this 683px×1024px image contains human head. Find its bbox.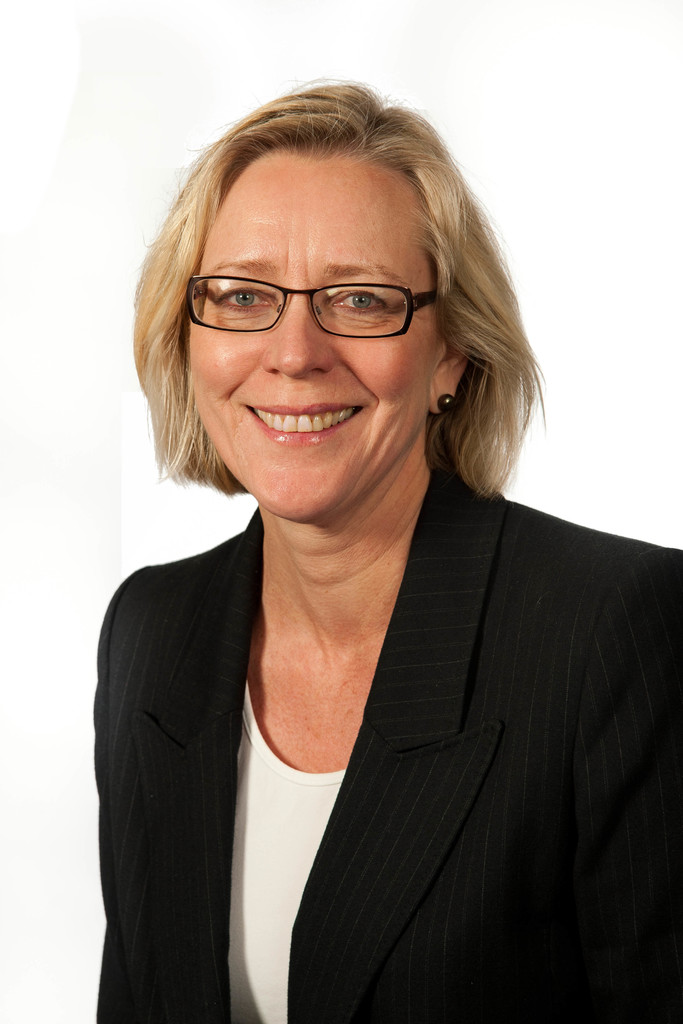
{"left": 126, "top": 77, "right": 534, "bottom": 529}.
